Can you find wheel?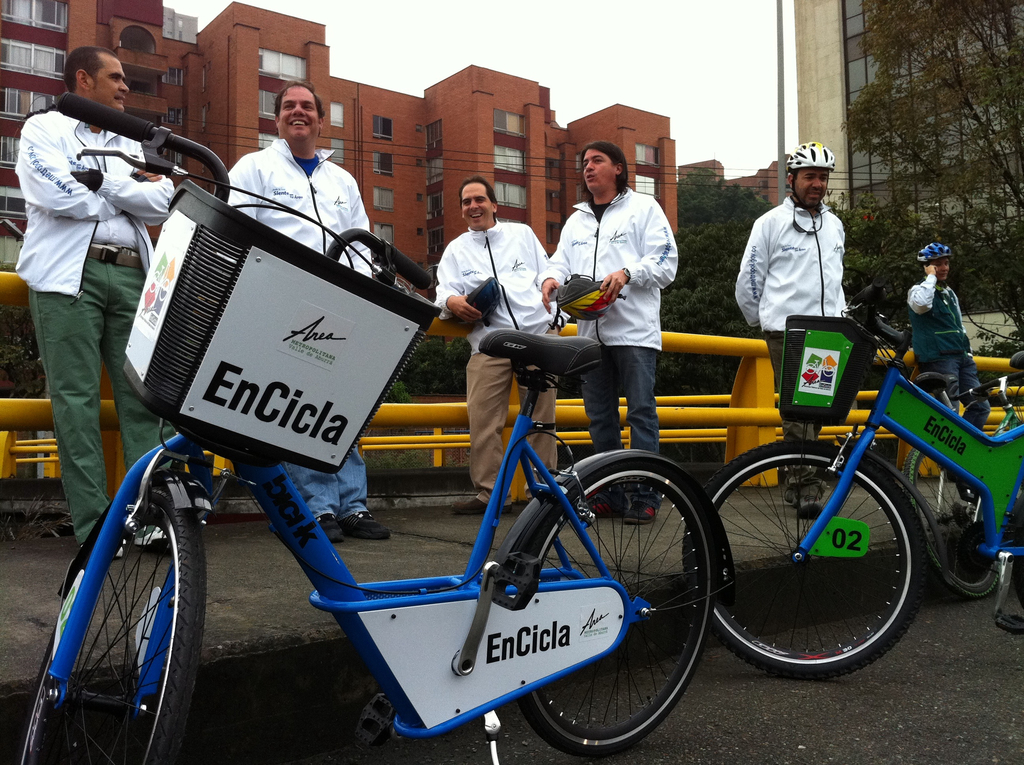
Yes, bounding box: 44,483,195,741.
